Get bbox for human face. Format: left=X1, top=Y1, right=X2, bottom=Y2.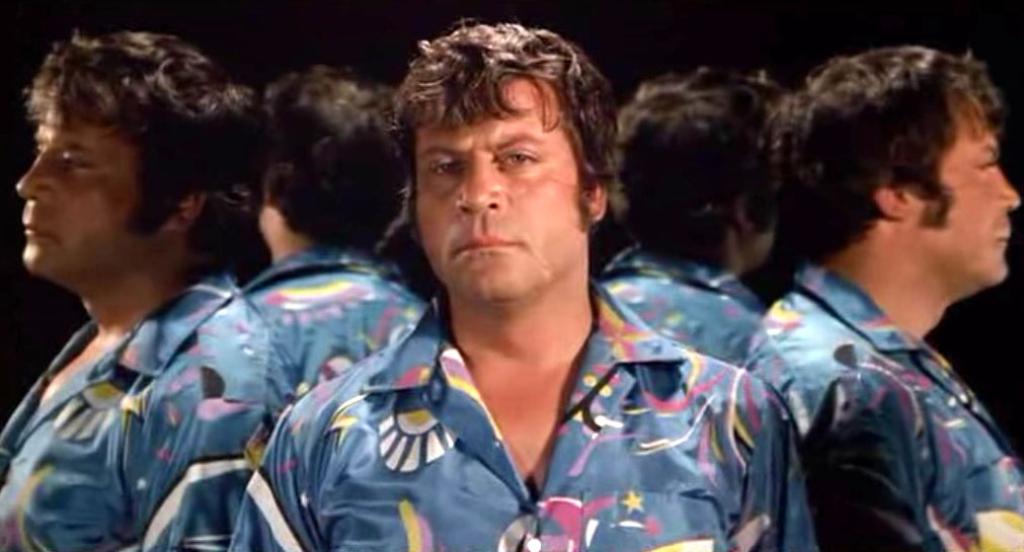
left=914, top=78, right=1023, bottom=286.
